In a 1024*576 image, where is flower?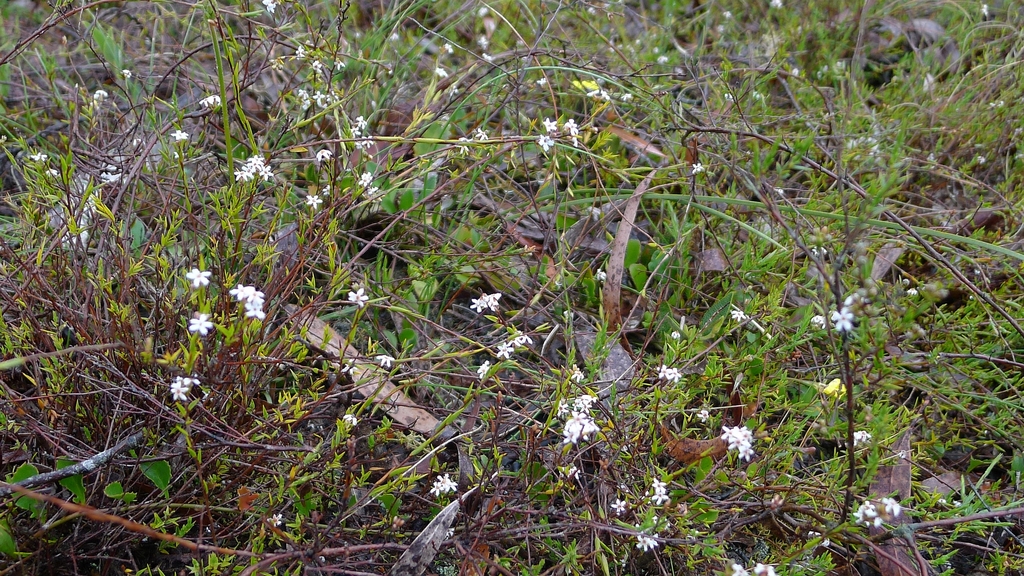
{"x1": 245, "y1": 290, "x2": 269, "y2": 303}.
